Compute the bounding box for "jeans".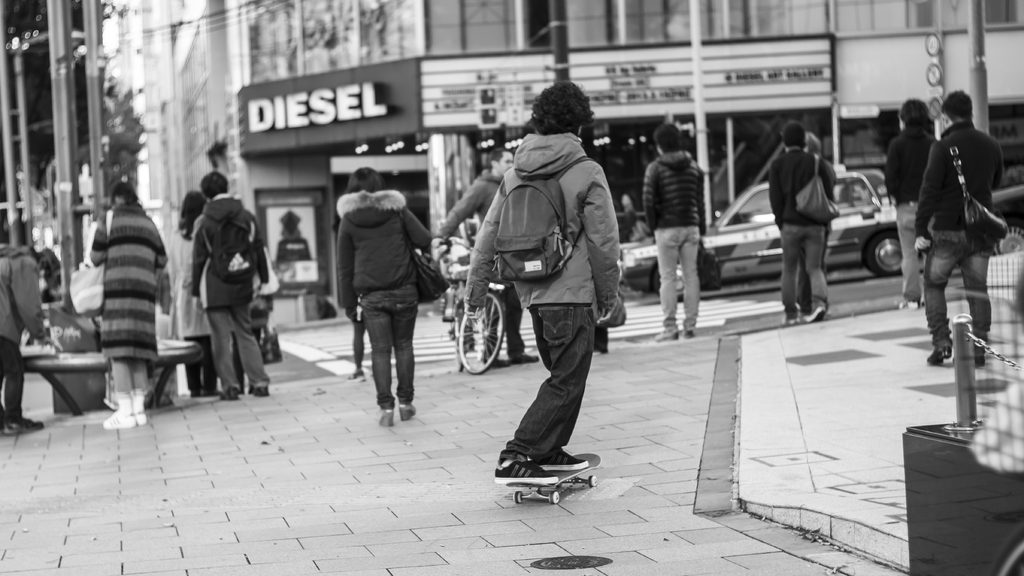
[925,232,991,351].
